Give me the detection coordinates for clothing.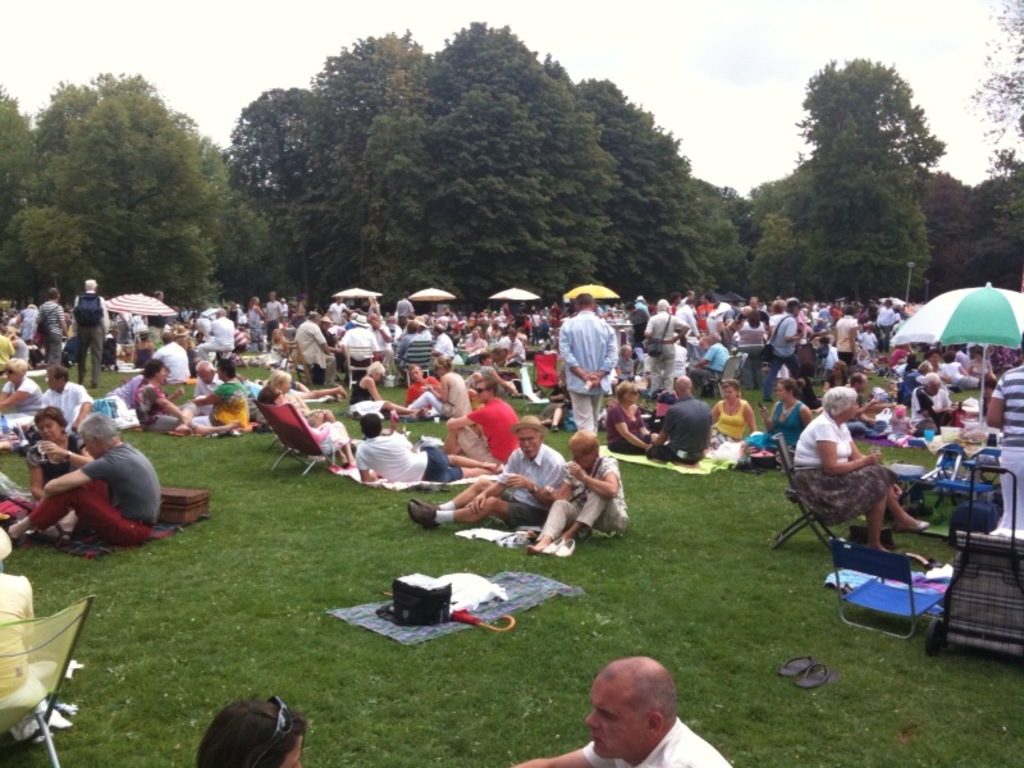
detection(191, 312, 232, 362).
